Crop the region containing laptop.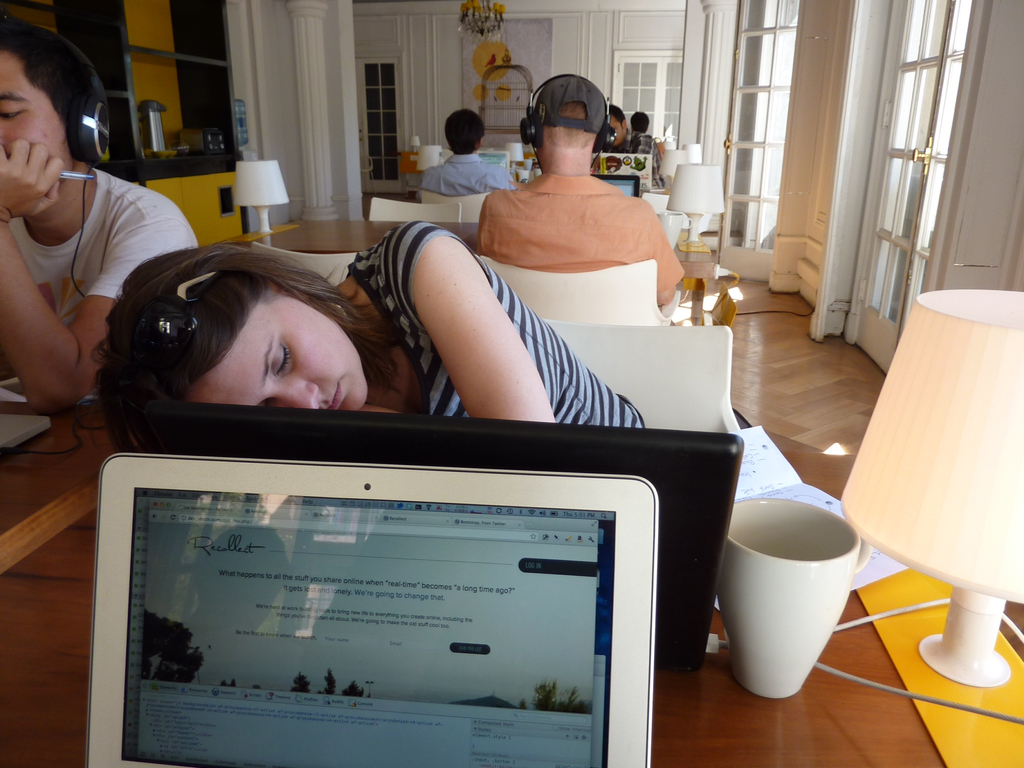
Crop region: bbox=[595, 173, 639, 198].
